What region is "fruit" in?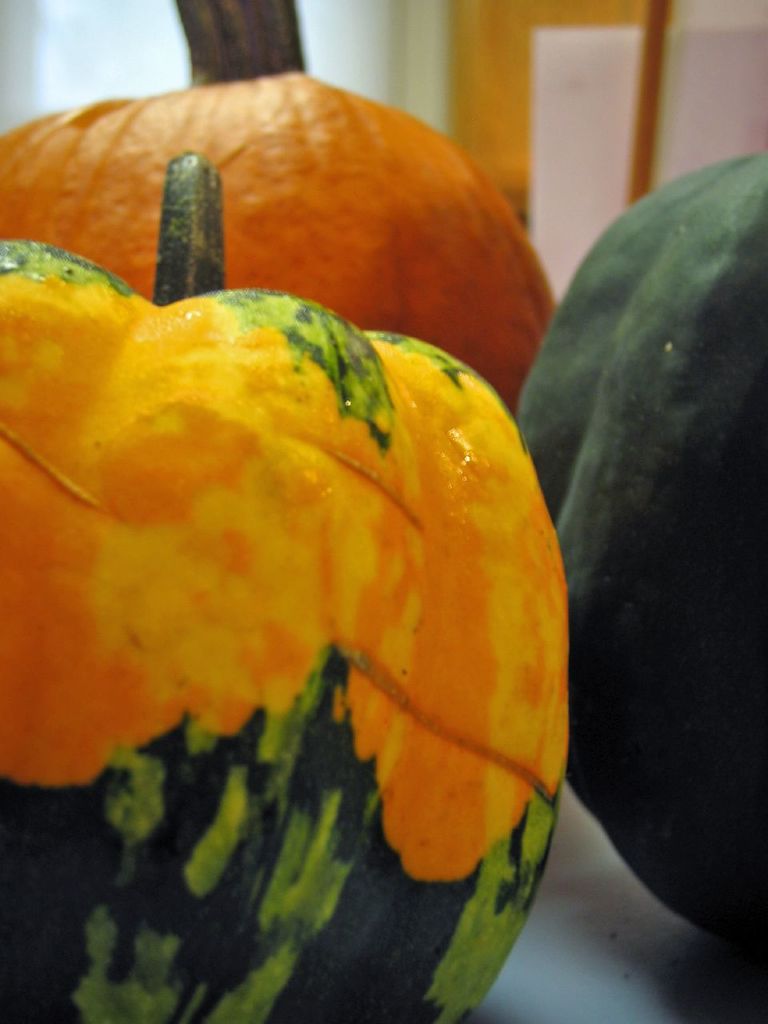
519:152:767:942.
